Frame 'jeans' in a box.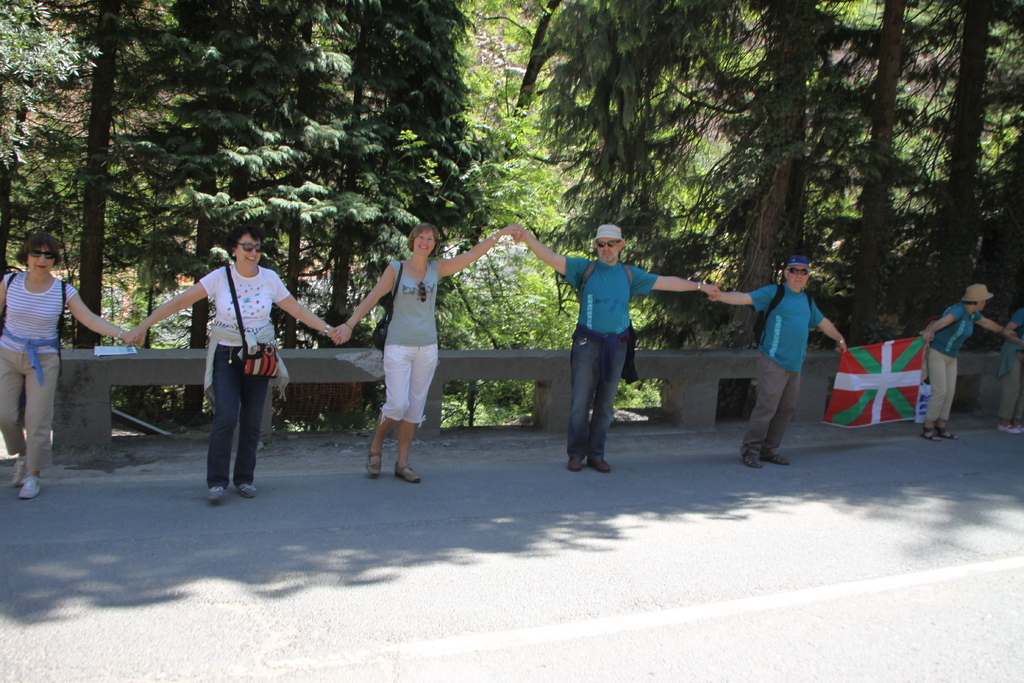
(565, 329, 632, 463).
